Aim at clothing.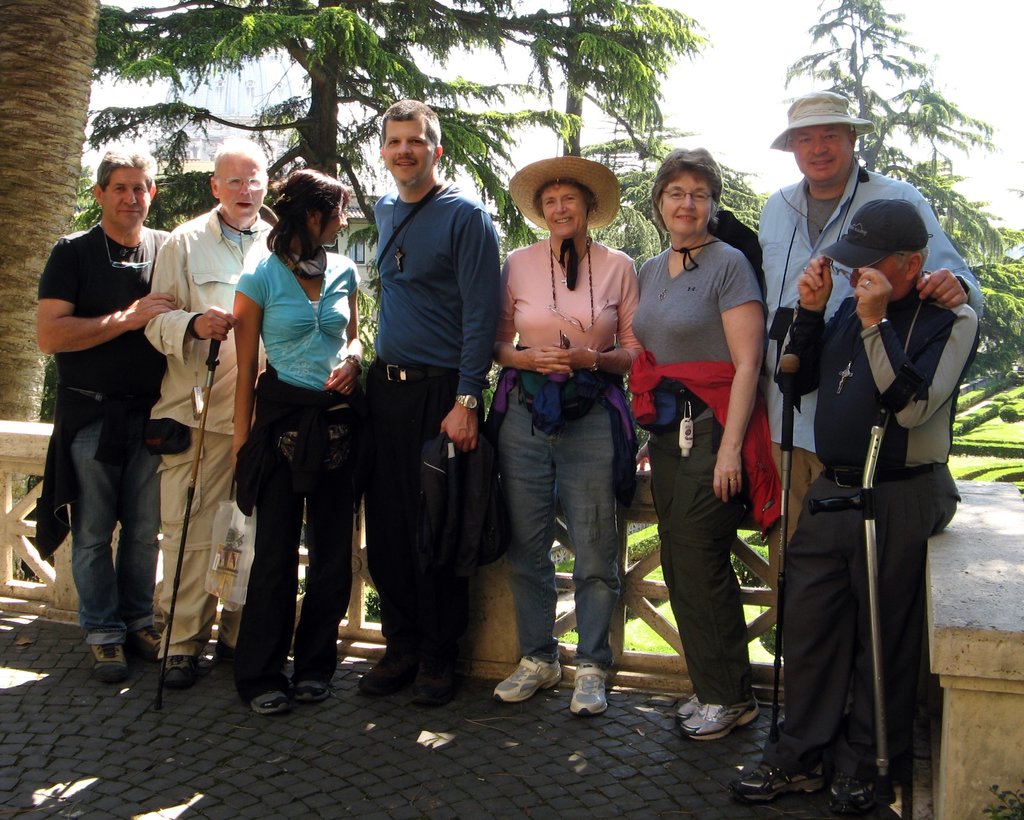
Aimed at rect(694, 204, 766, 286).
